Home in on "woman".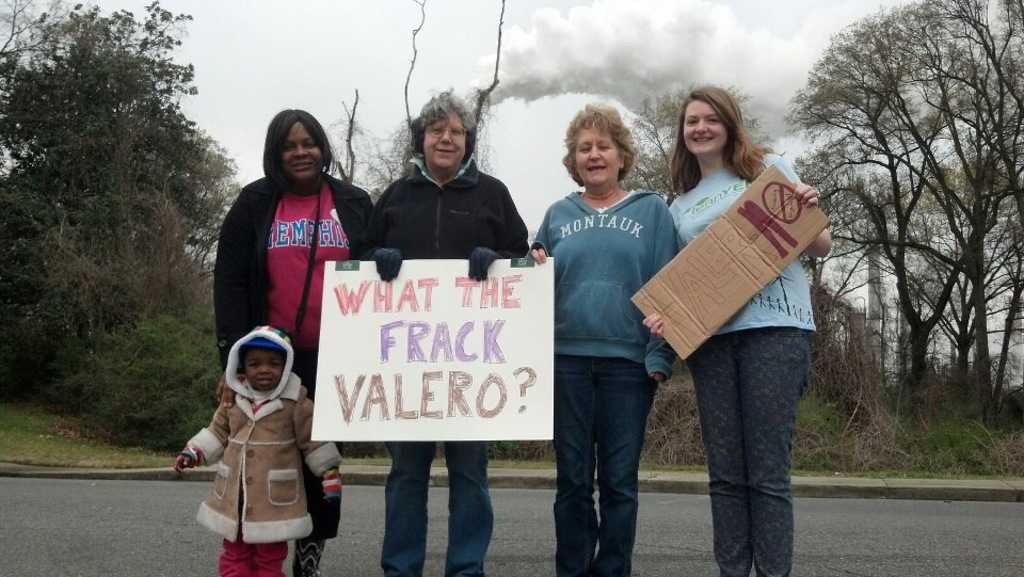
Homed in at detection(214, 110, 377, 576).
